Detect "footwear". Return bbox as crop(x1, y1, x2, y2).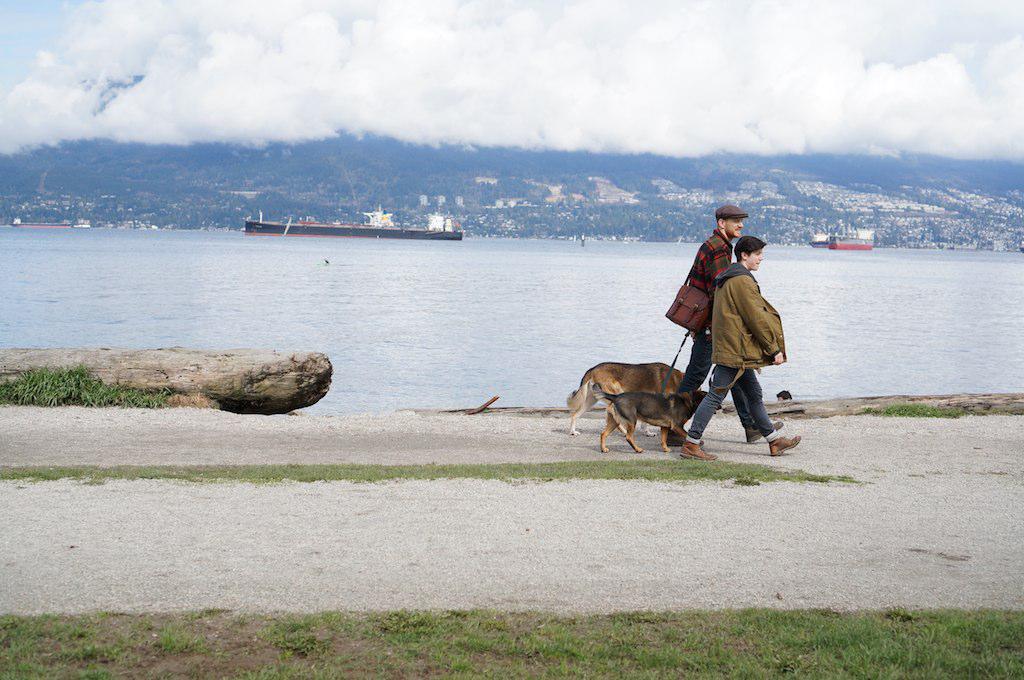
crop(669, 430, 681, 446).
